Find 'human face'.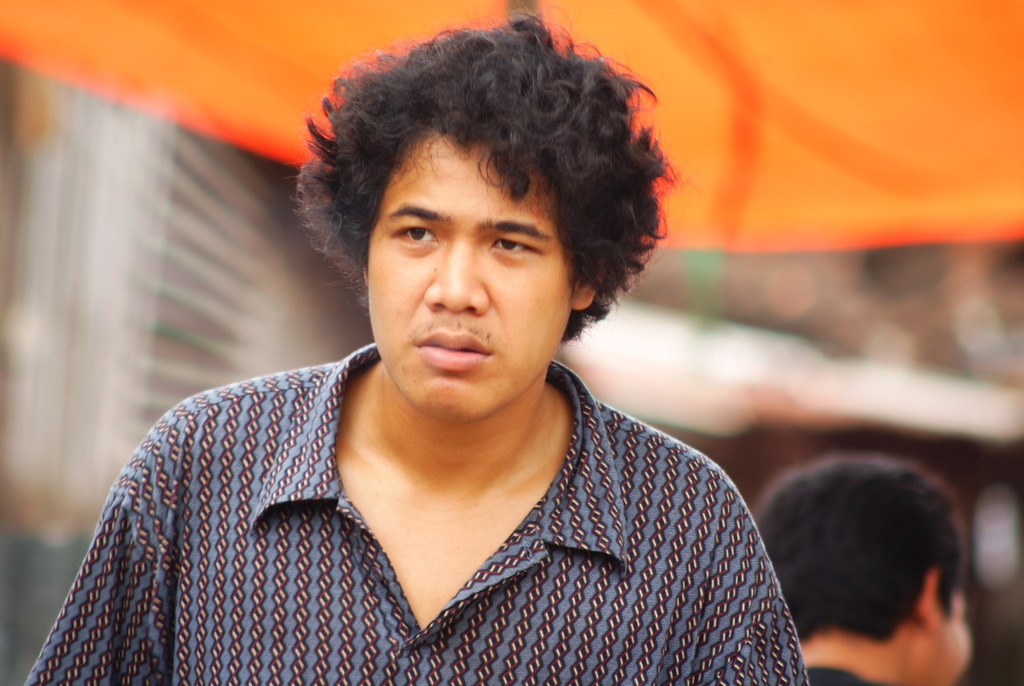
370:123:571:421.
